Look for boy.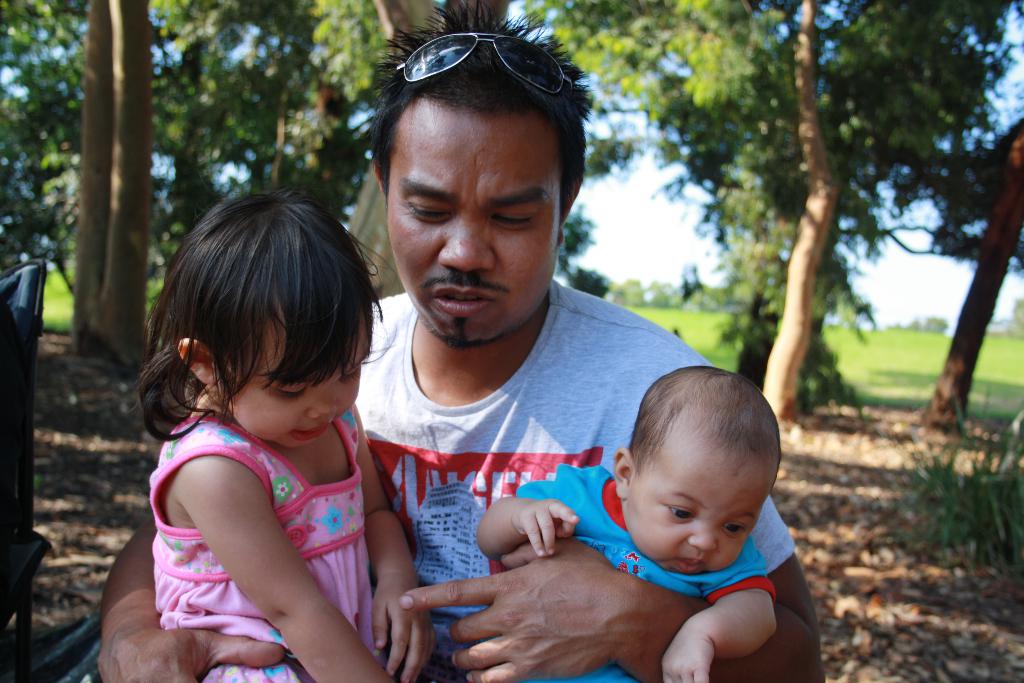
Found: 466/349/784/682.
